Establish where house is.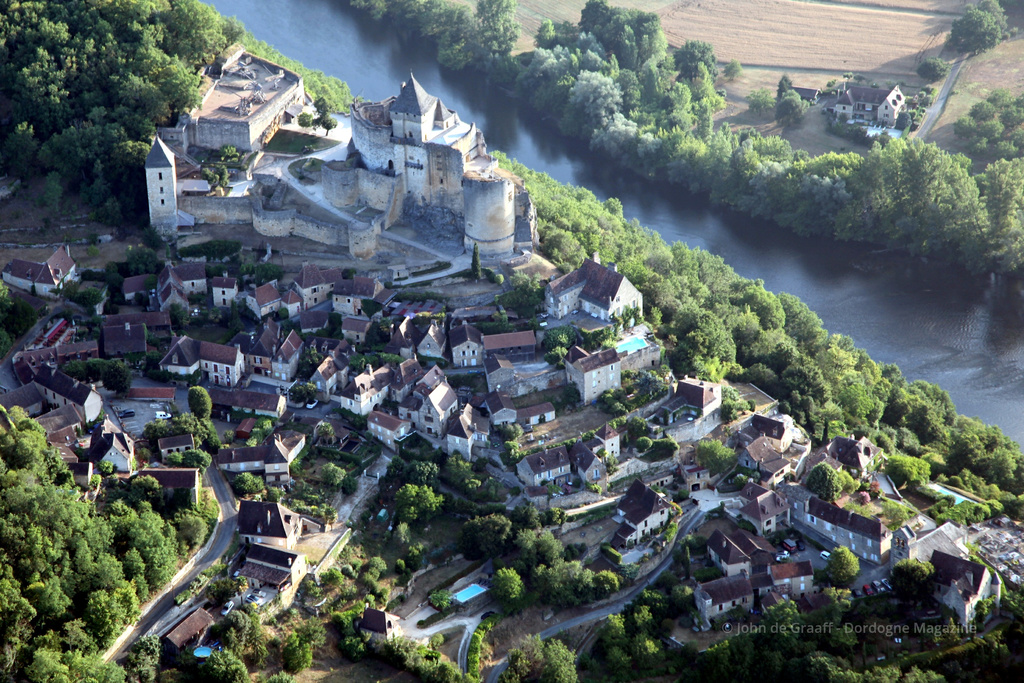
Established at bbox(0, 246, 78, 303).
